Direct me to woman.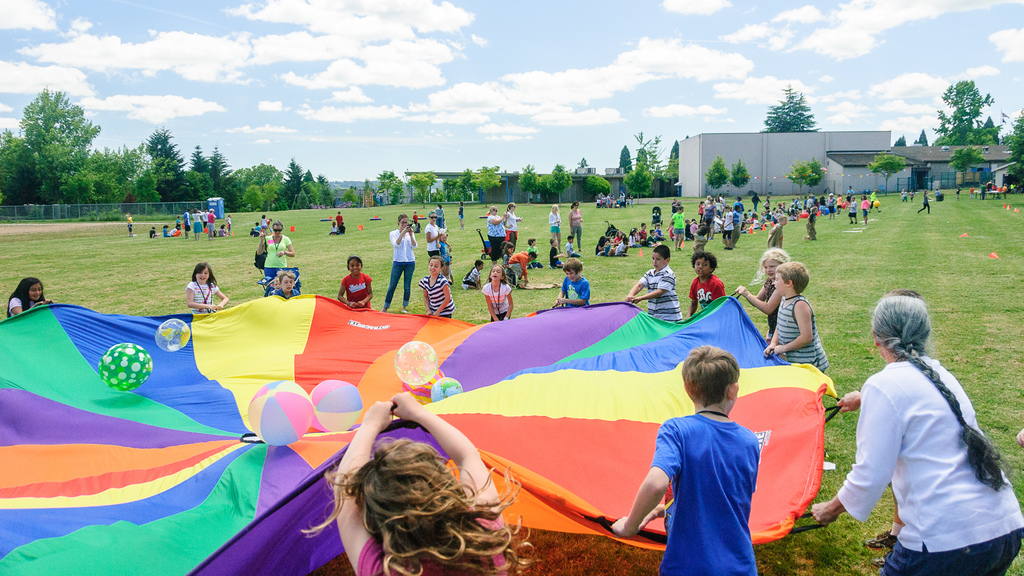
Direction: BBox(424, 209, 444, 257).
